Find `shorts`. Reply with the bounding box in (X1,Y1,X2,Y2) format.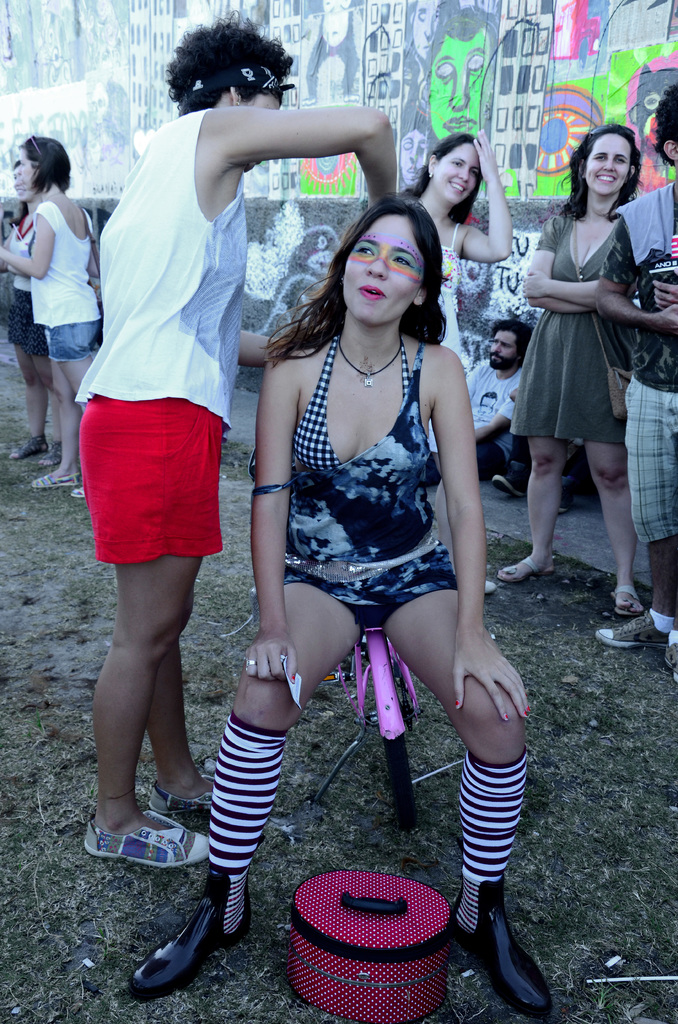
(284,547,459,627).
